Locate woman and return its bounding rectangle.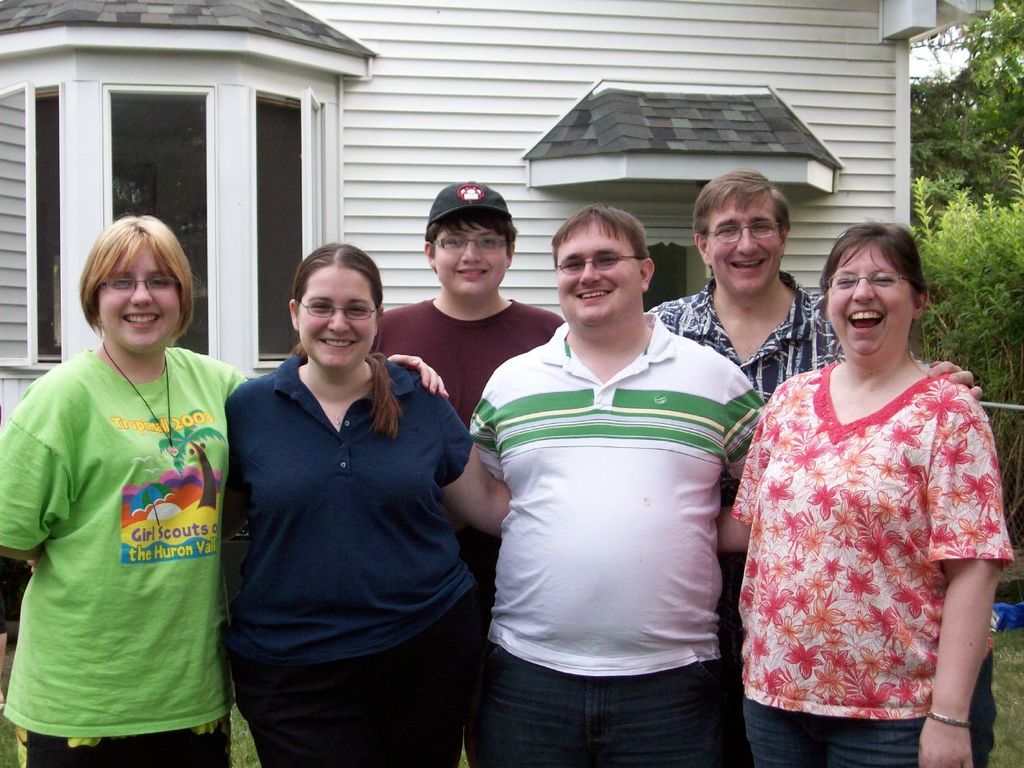
<bbox>222, 243, 518, 767</bbox>.
